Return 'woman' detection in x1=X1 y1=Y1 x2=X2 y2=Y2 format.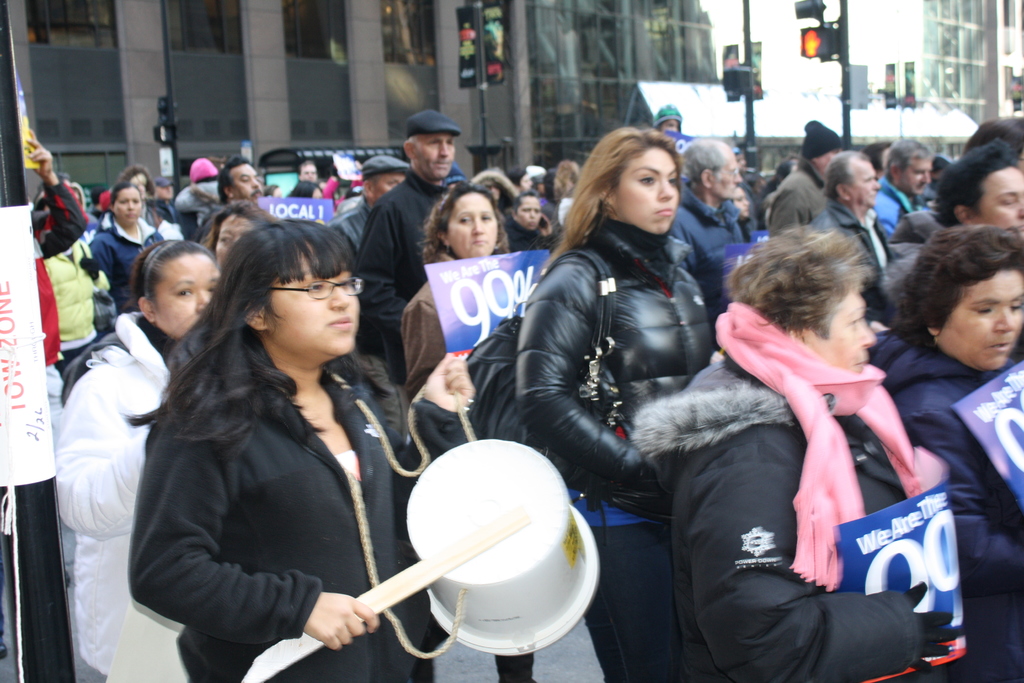
x1=858 y1=217 x2=1023 y2=682.
